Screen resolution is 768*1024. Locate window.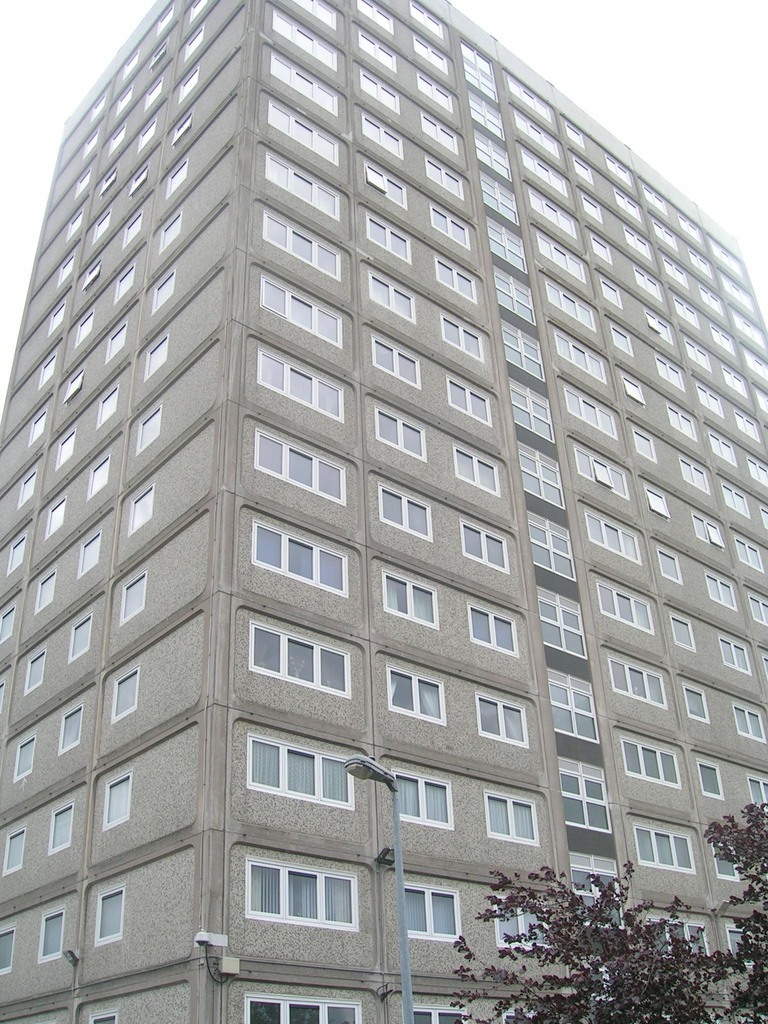
86:1005:116:1023.
